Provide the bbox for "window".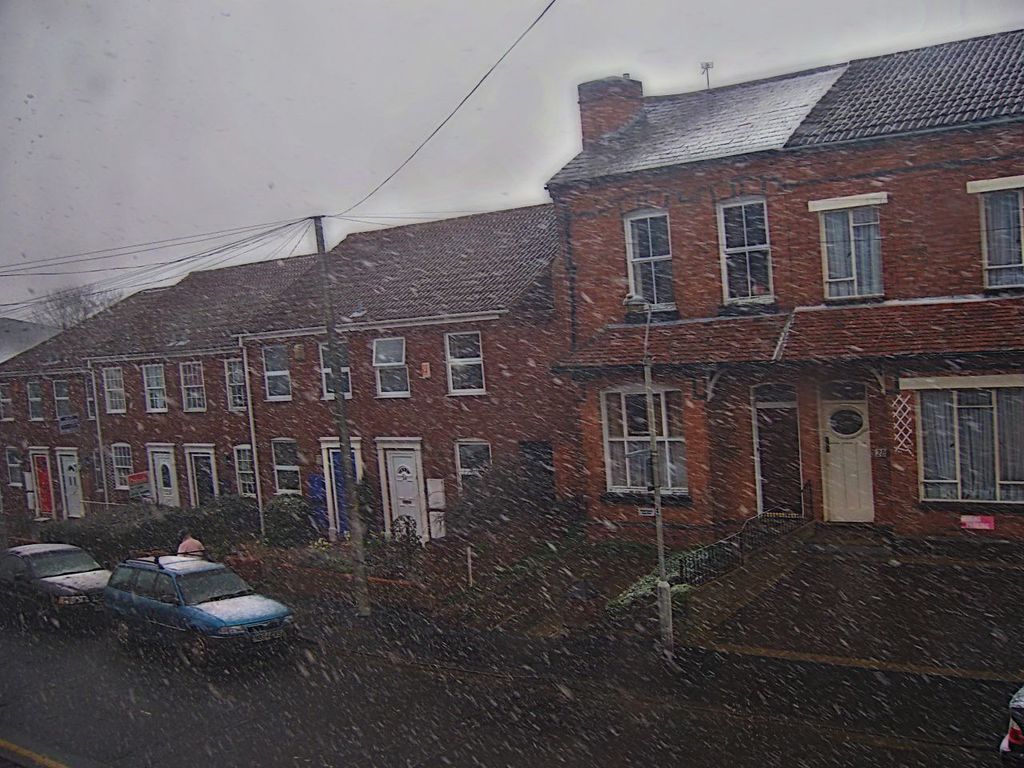
rect(112, 442, 136, 490).
